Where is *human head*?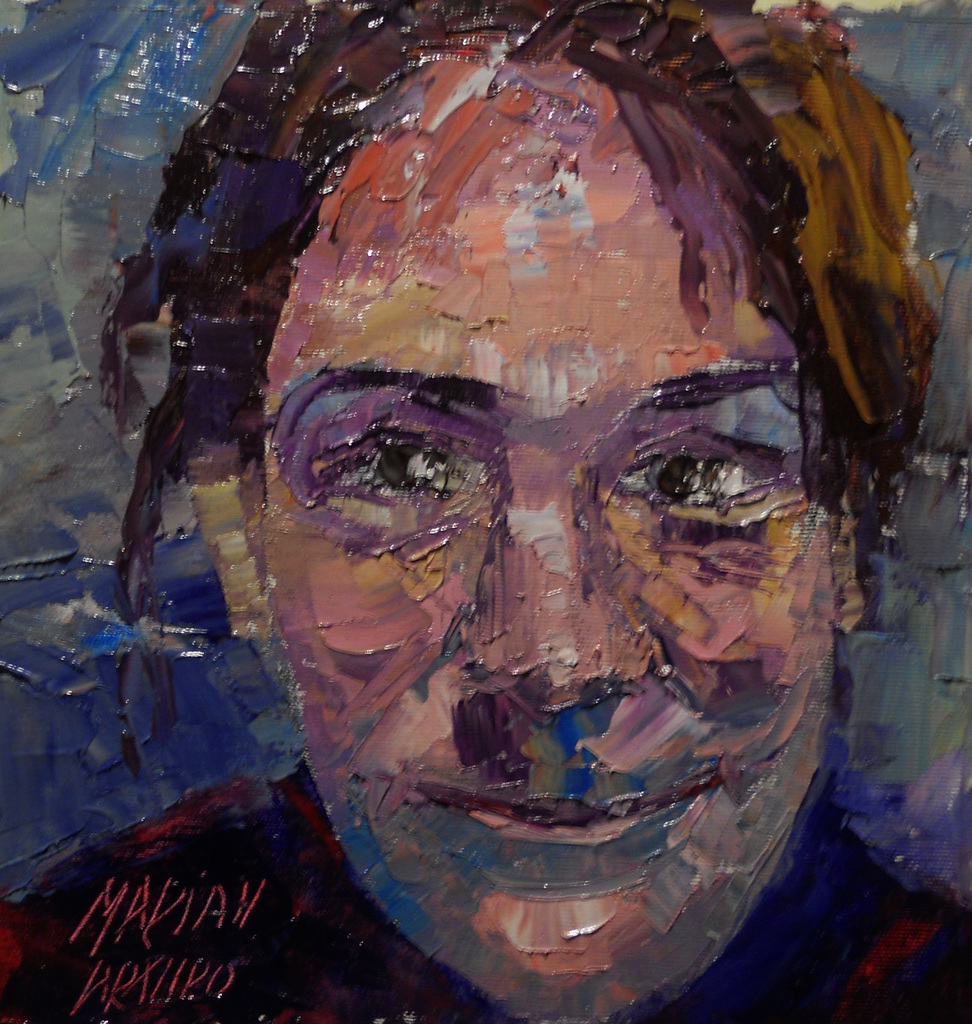
<region>268, 52, 859, 960</region>.
